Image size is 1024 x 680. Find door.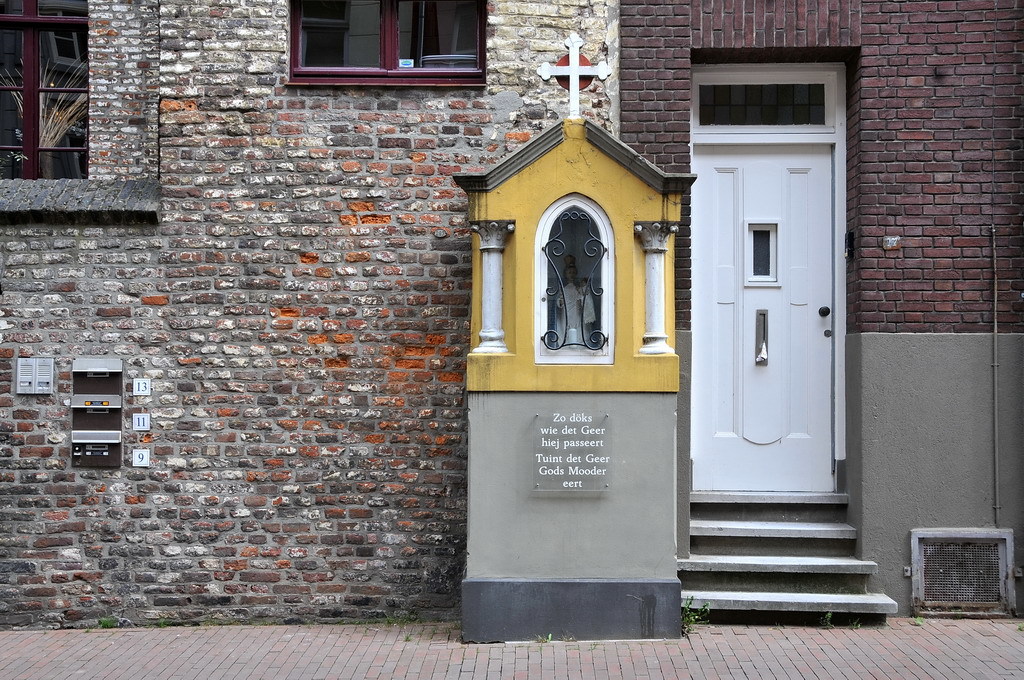
bbox(687, 144, 848, 497).
